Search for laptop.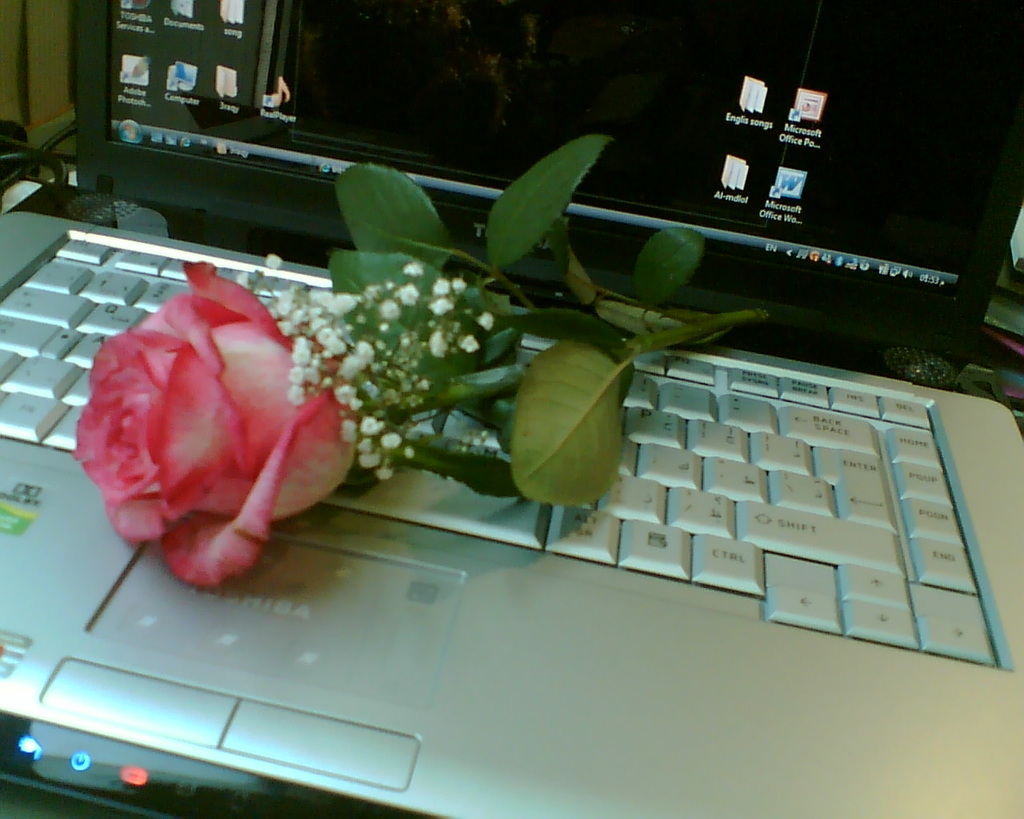
Found at bbox=(0, 2, 1023, 818).
